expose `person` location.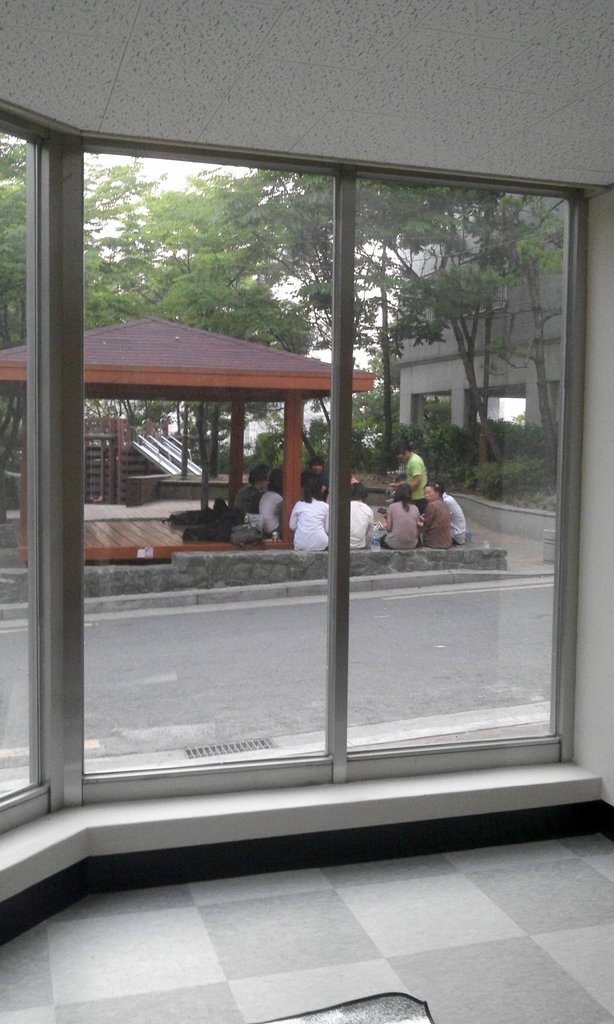
Exposed at (x1=290, y1=481, x2=342, y2=573).
